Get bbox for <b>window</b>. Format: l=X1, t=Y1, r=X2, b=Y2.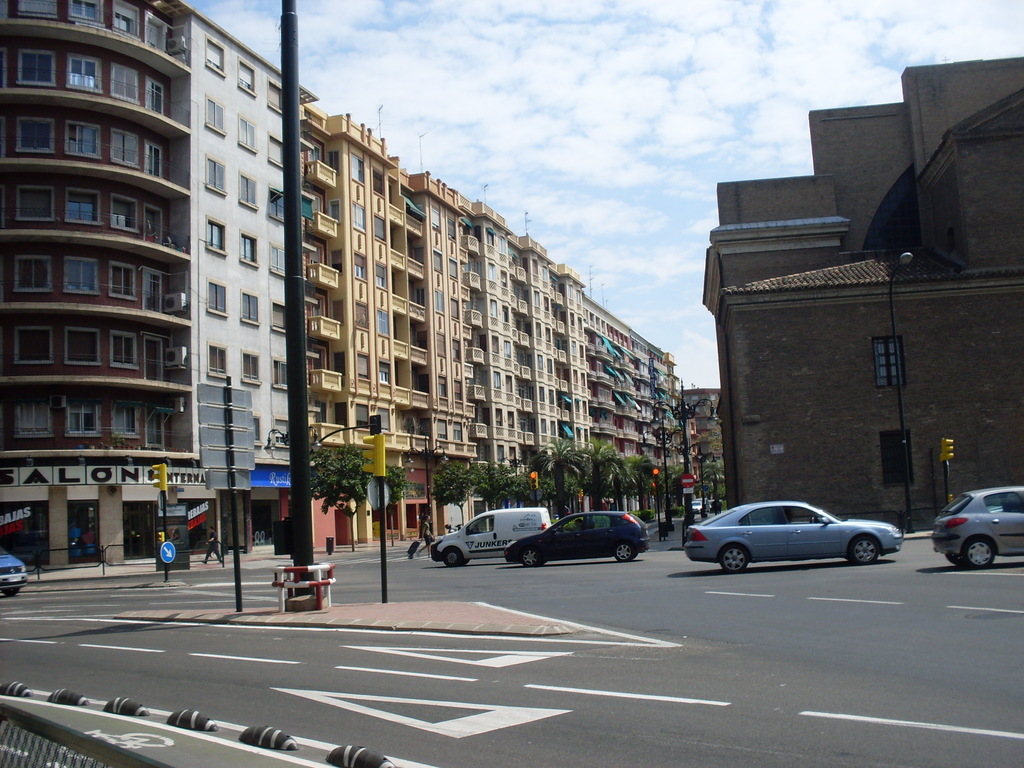
l=272, t=299, r=283, b=326.
